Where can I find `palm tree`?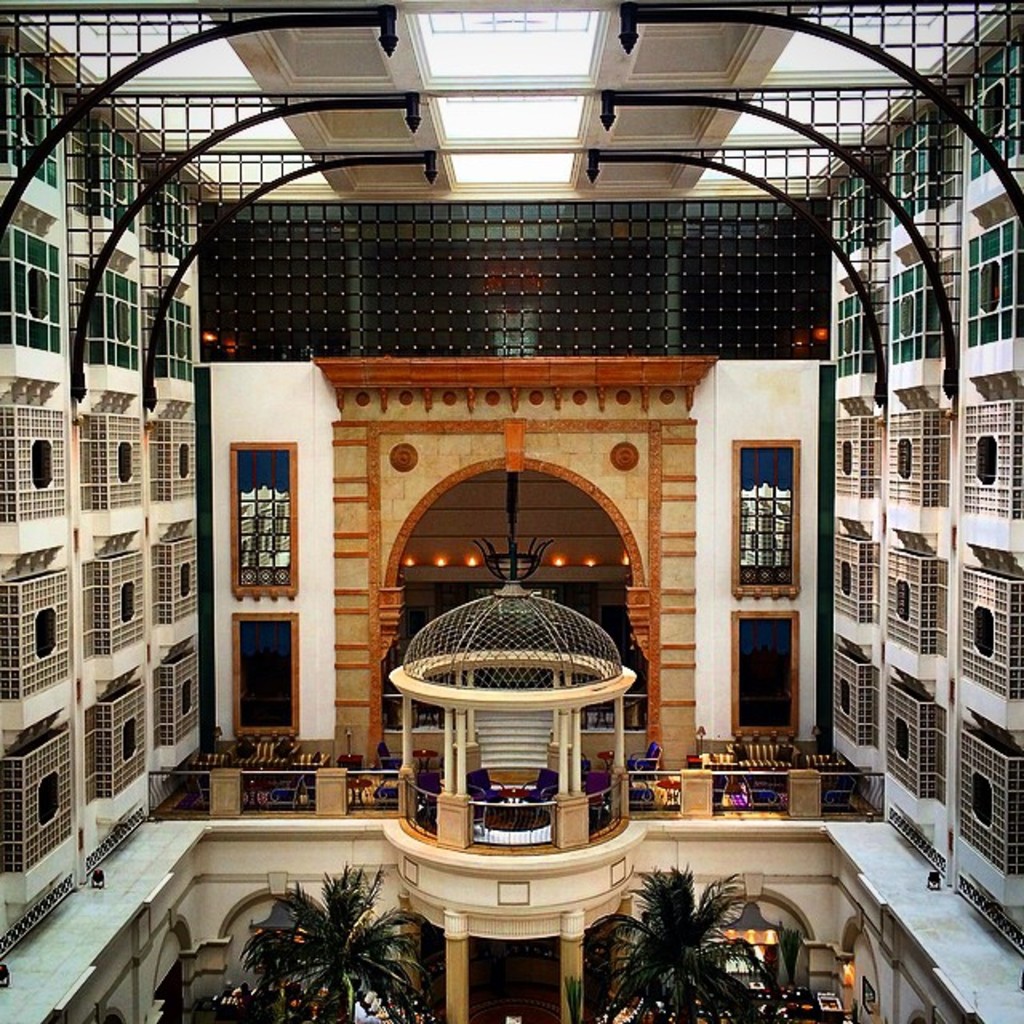
You can find it at rect(598, 875, 779, 1011).
